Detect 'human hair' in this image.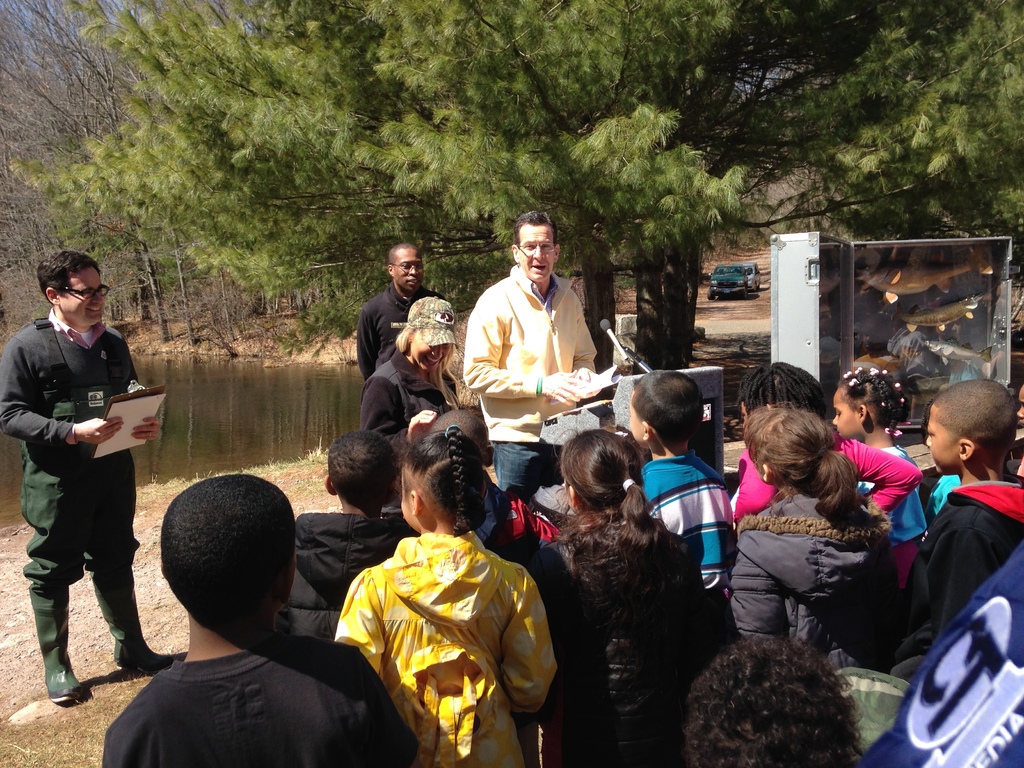
Detection: 31 248 103 306.
